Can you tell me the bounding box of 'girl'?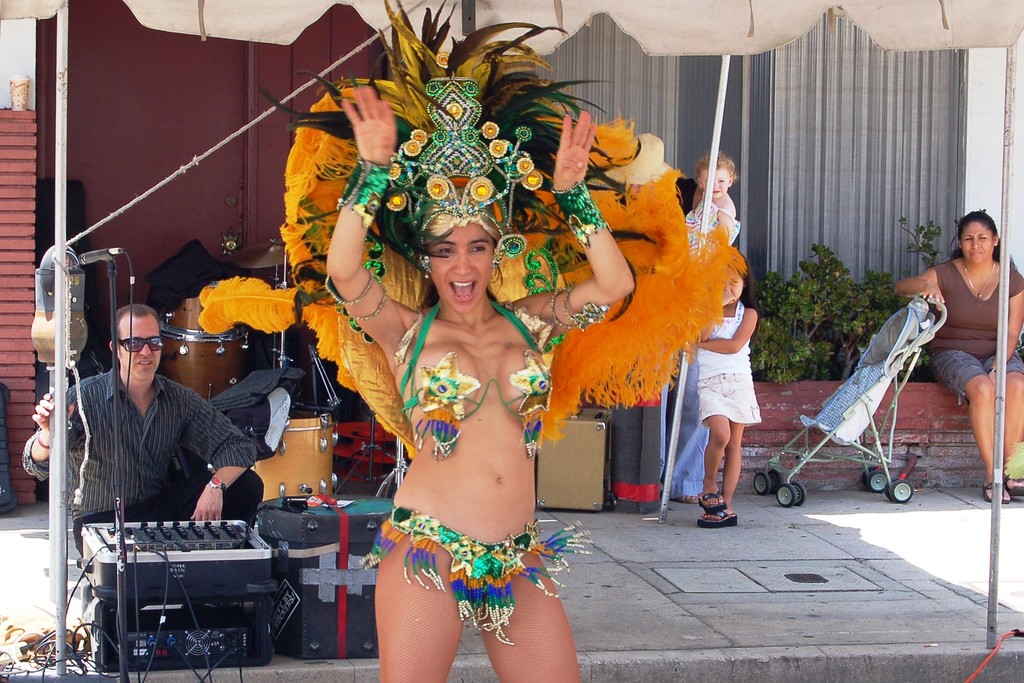
{"left": 687, "top": 150, "right": 744, "bottom": 250}.
